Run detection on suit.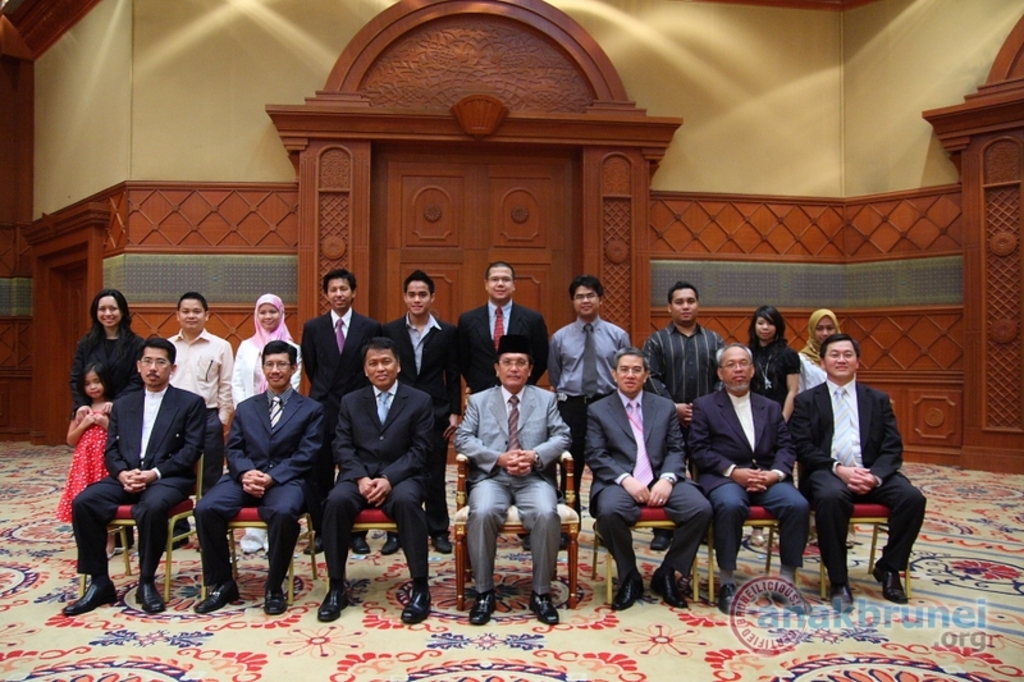
Result: select_region(383, 311, 461, 540).
